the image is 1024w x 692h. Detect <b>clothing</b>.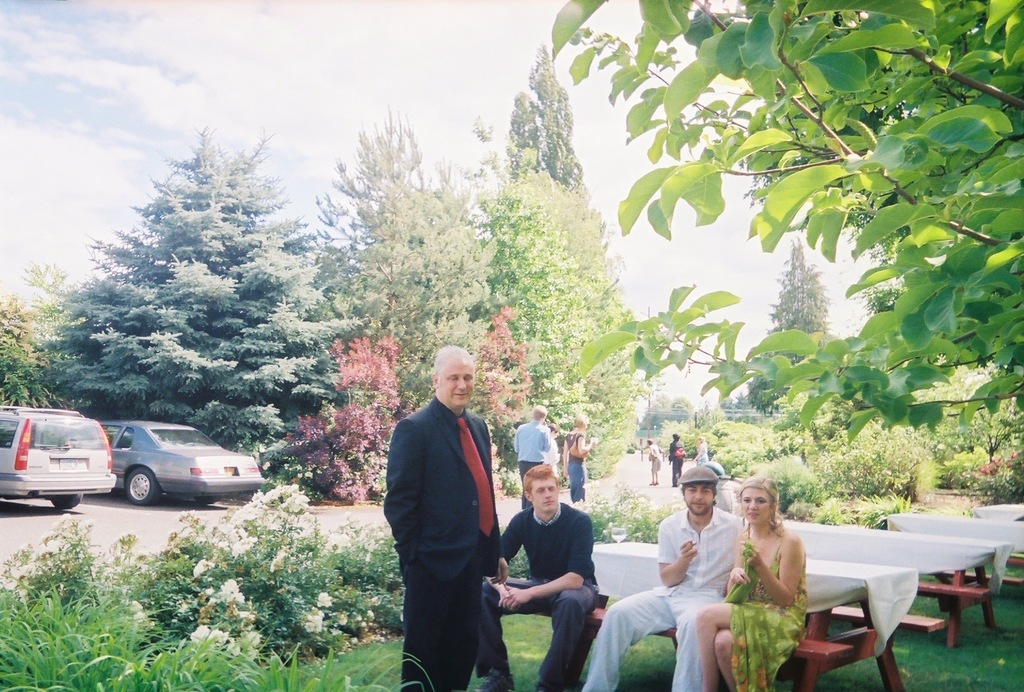
Detection: detection(381, 392, 498, 691).
